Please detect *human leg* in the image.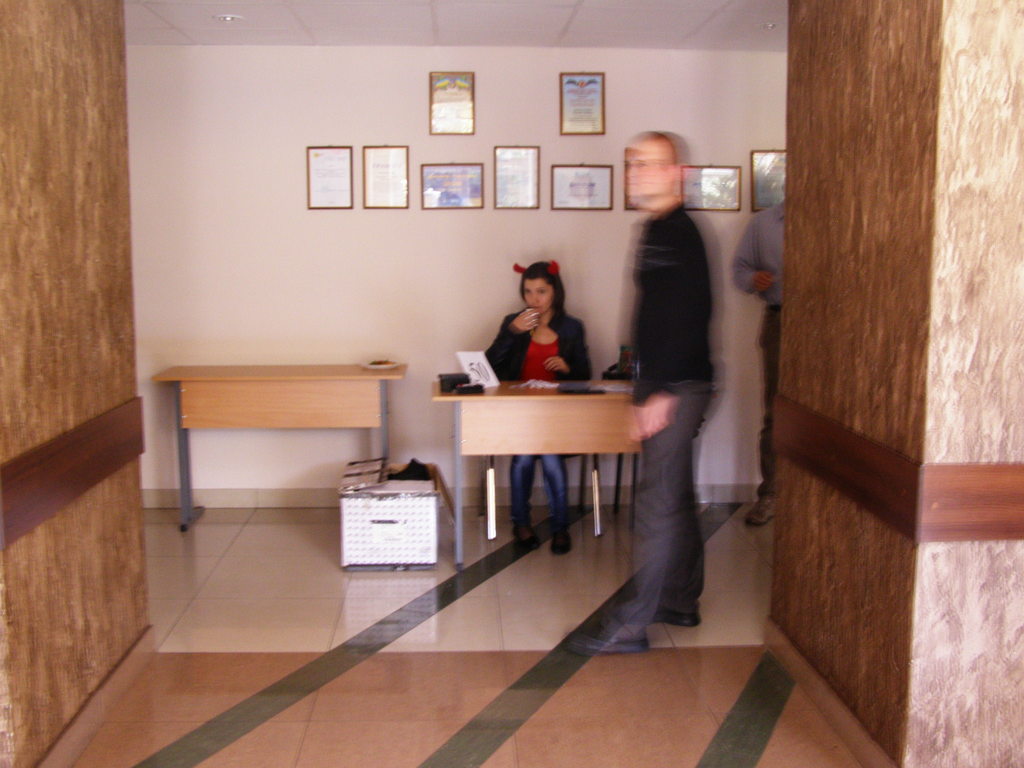
region(512, 460, 540, 550).
